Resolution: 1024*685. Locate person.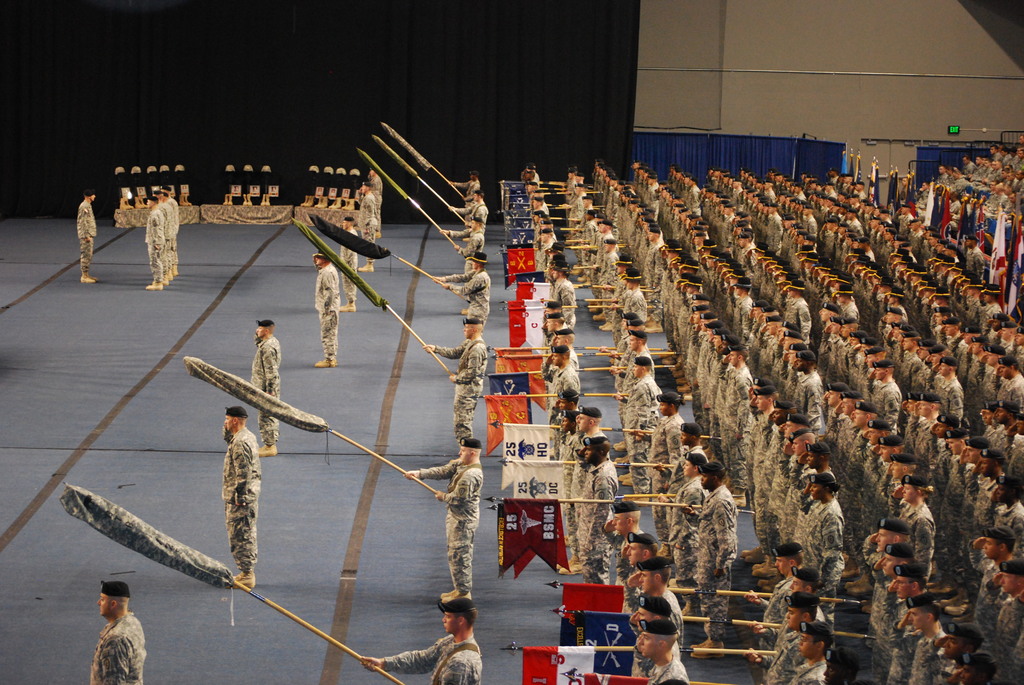
[left=544, top=258, right=565, bottom=276].
